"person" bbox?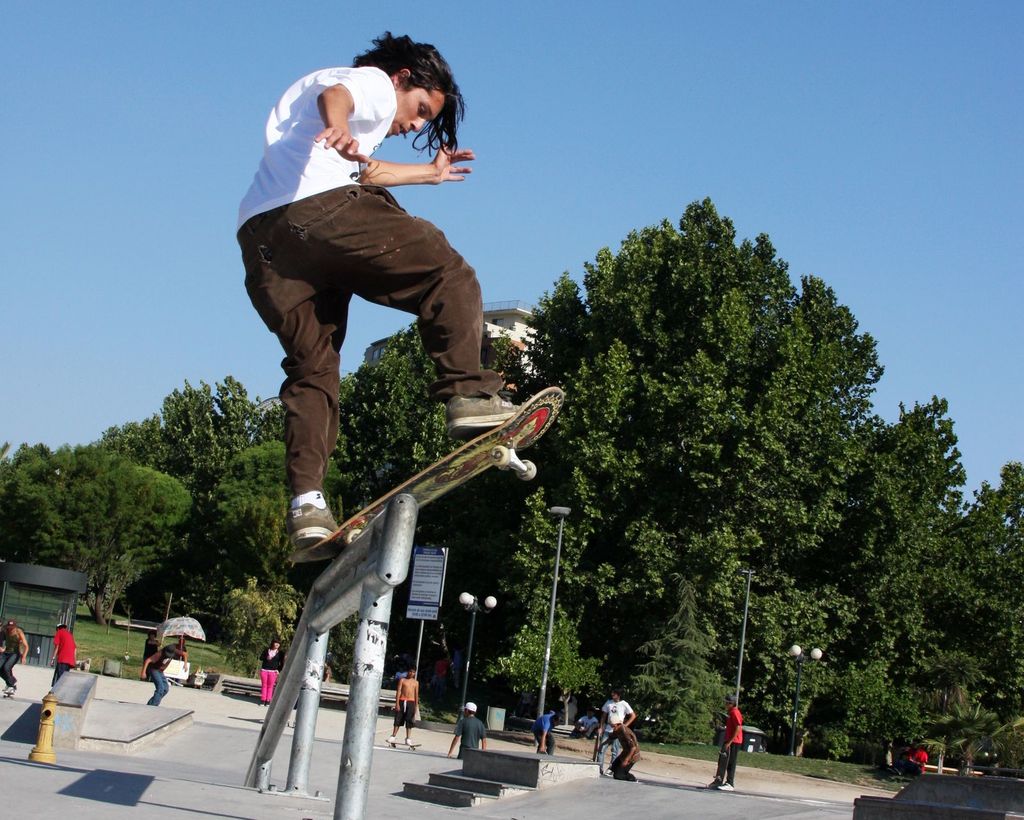
[598, 689, 641, 786]
